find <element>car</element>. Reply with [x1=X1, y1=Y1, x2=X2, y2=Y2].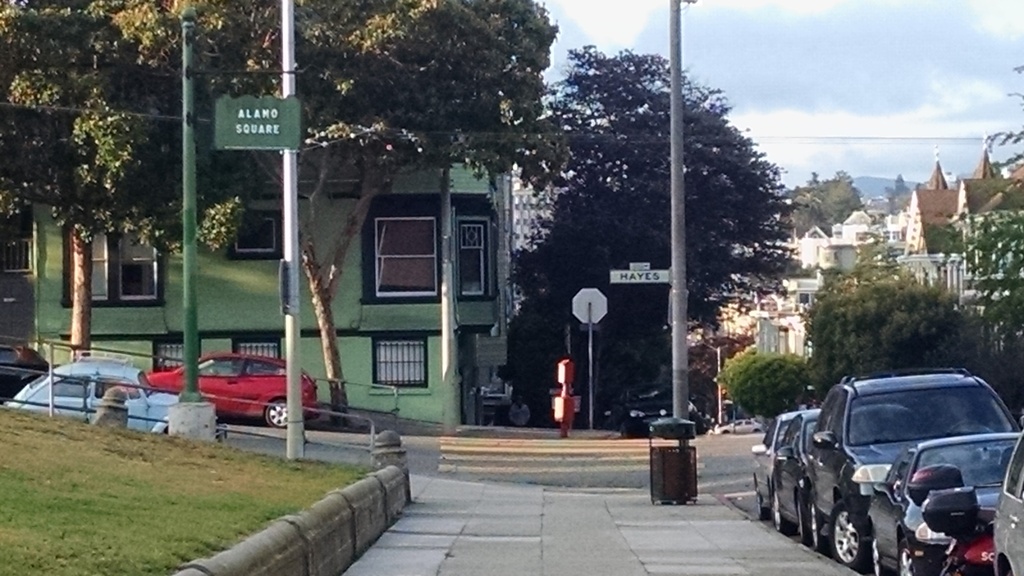
[x1=617, y1=383, x2=698, y2=440].
